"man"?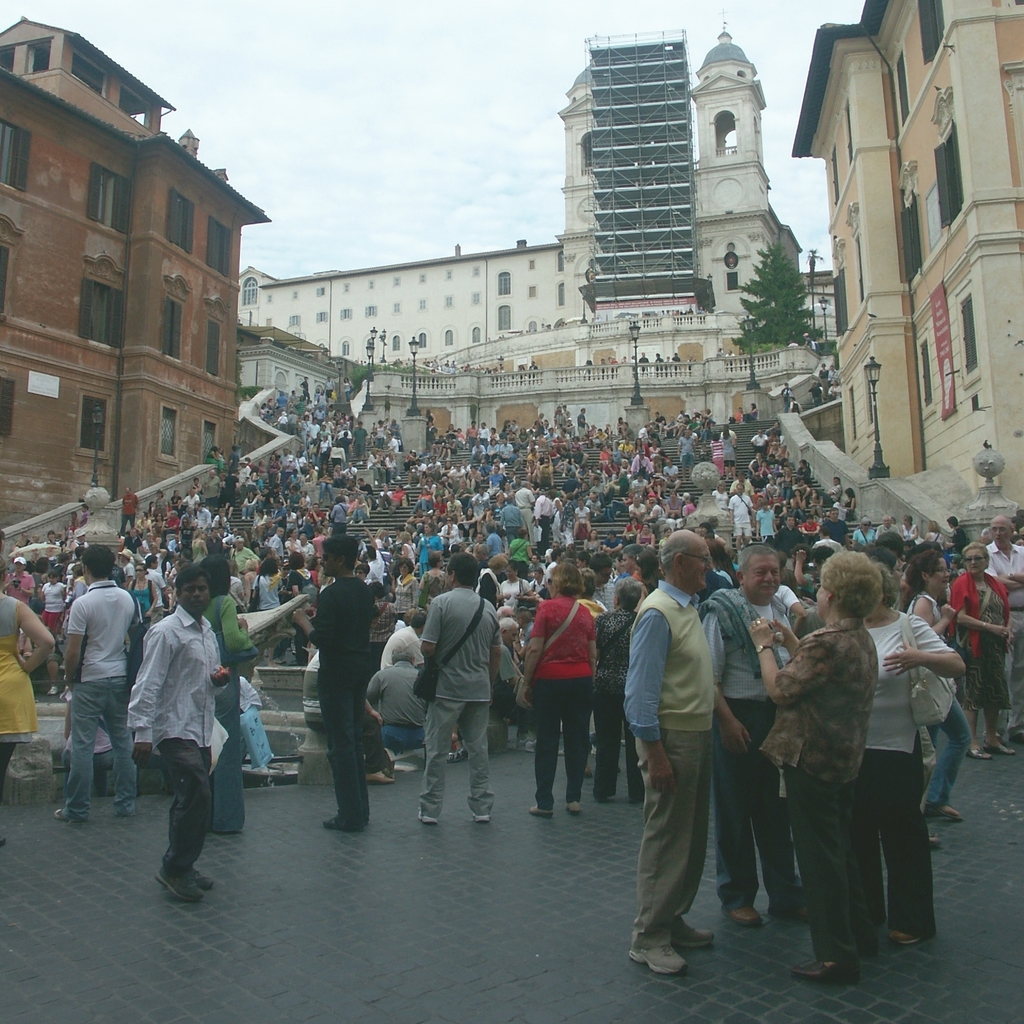
(x1=548, y1=548, x2=564, y2=579)
